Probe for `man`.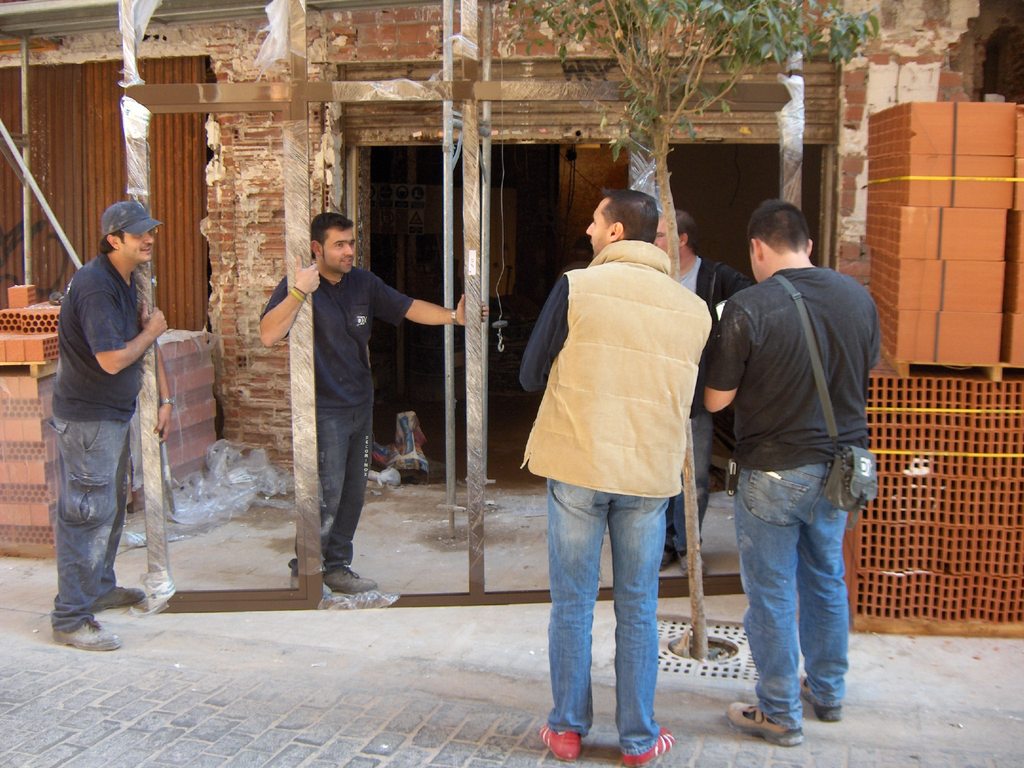
Probe result: <bbox>652, 206, 752, 615</bbox>.
